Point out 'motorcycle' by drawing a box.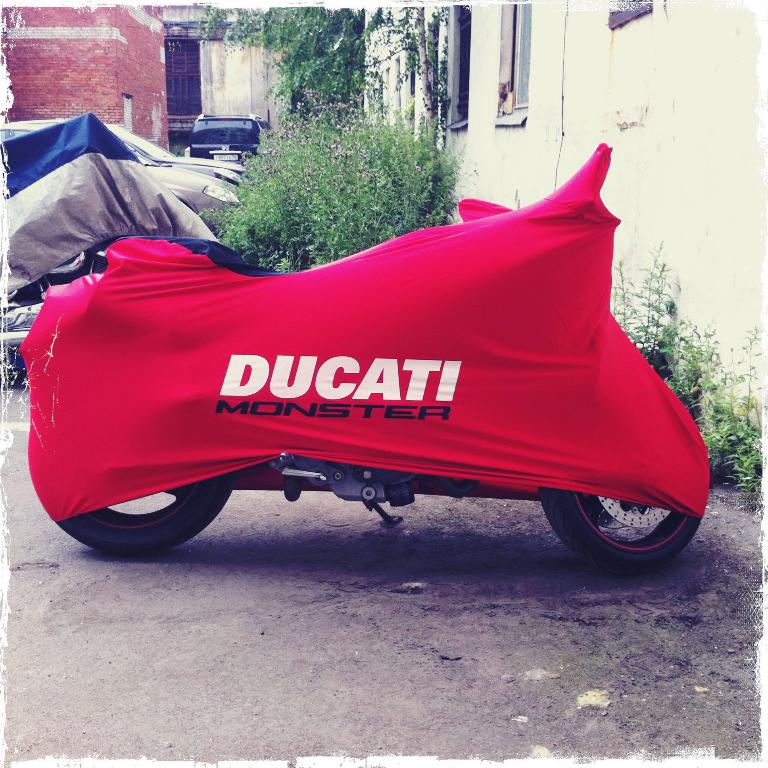
crop(9, 143, 731, 599).
